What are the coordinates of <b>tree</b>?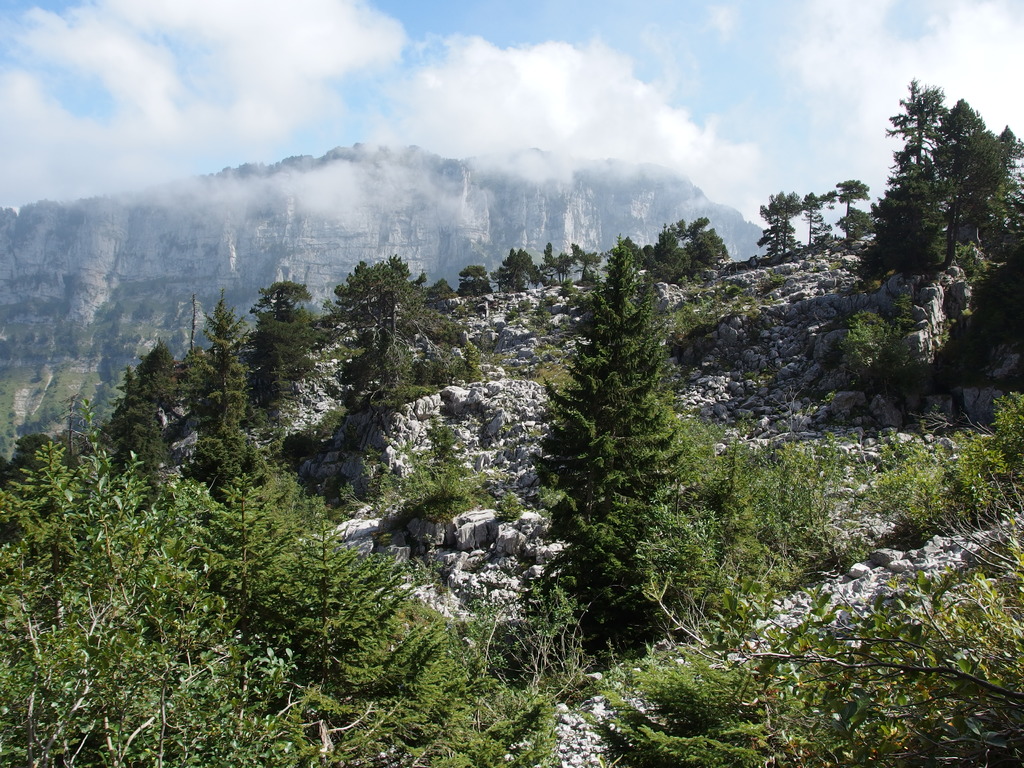
(left=458, top=263, right=488, bottom=296).
